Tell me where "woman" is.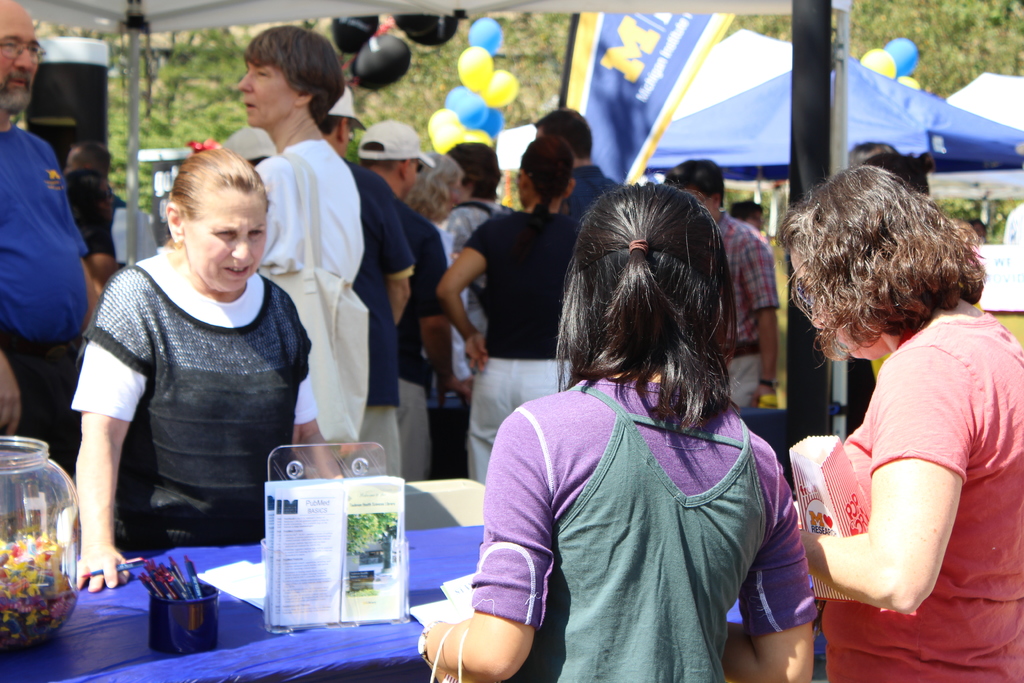
"woman" is at bbox(412, 179, 811, 682).
